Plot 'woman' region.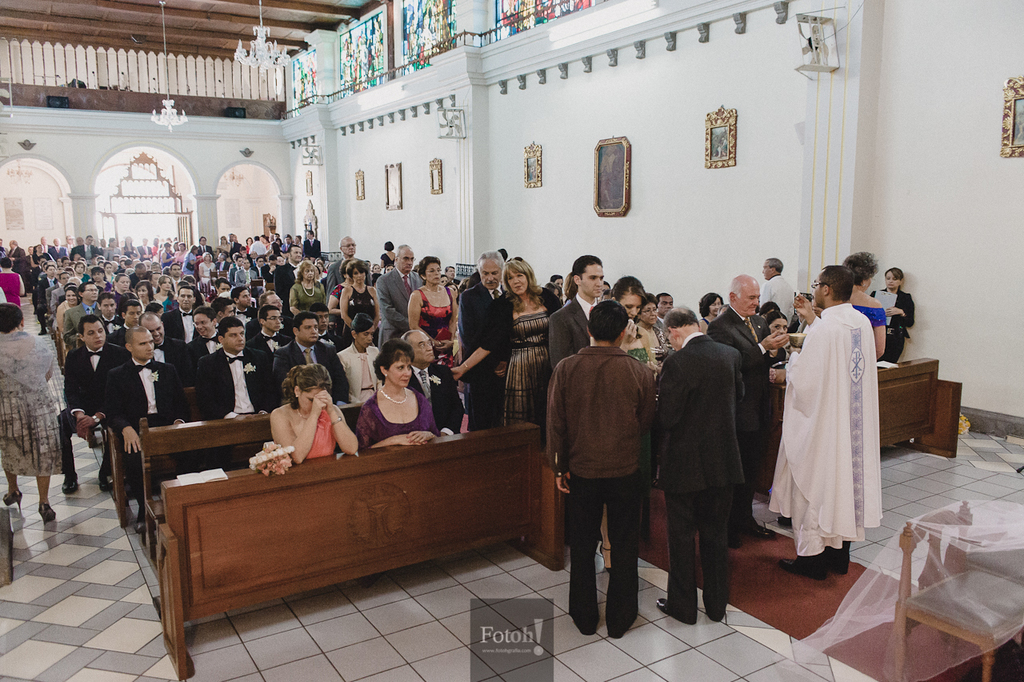
Plotted at box=[409, 251, 460, 363].
